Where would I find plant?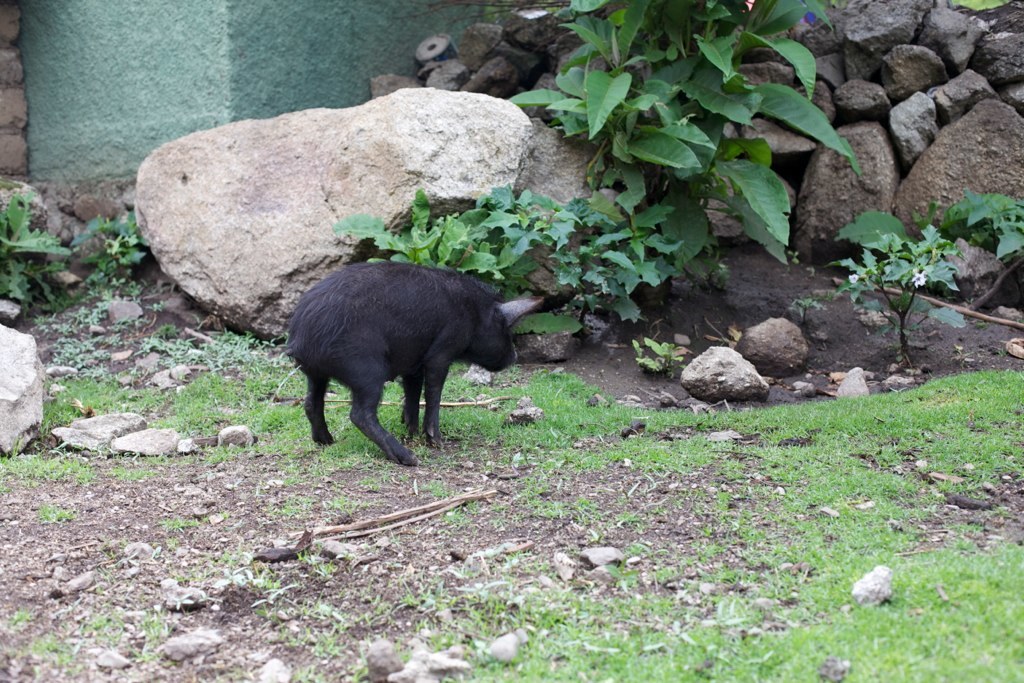
At 0:615:30:623.
